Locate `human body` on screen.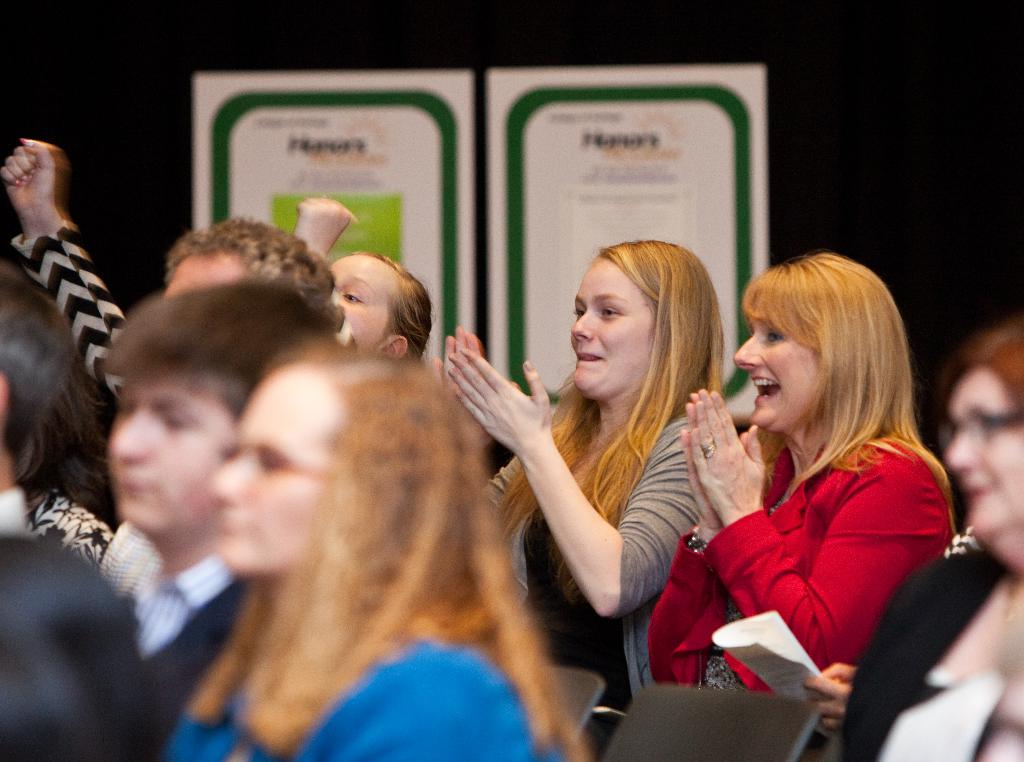
On screen at 0 475 113 565.
